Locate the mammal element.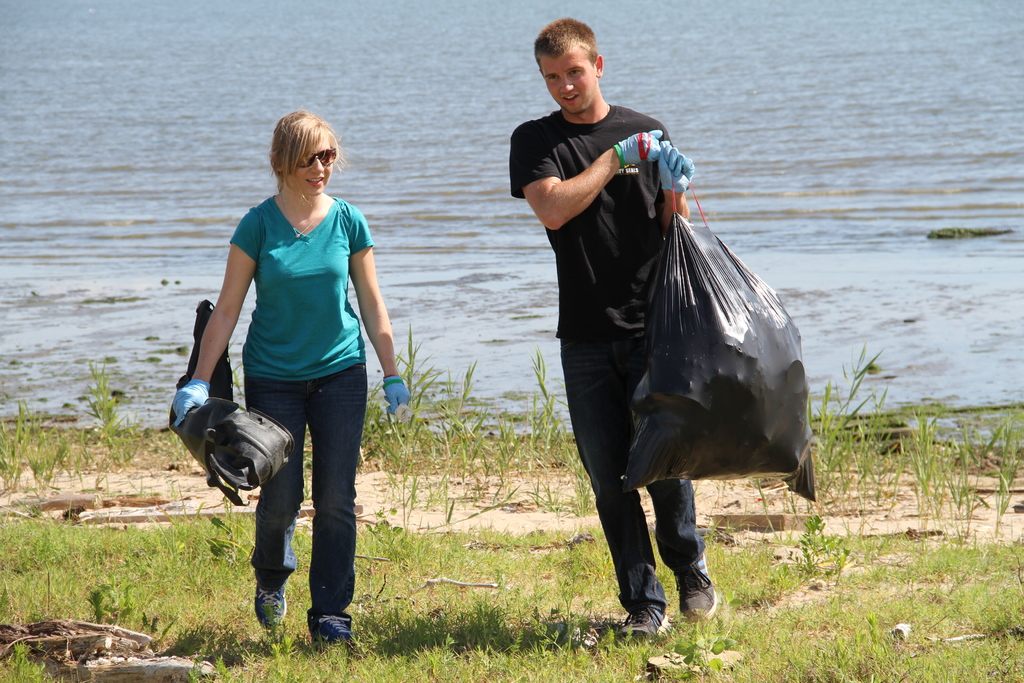
Element bbox: box=[188, 121, 396, 602].
